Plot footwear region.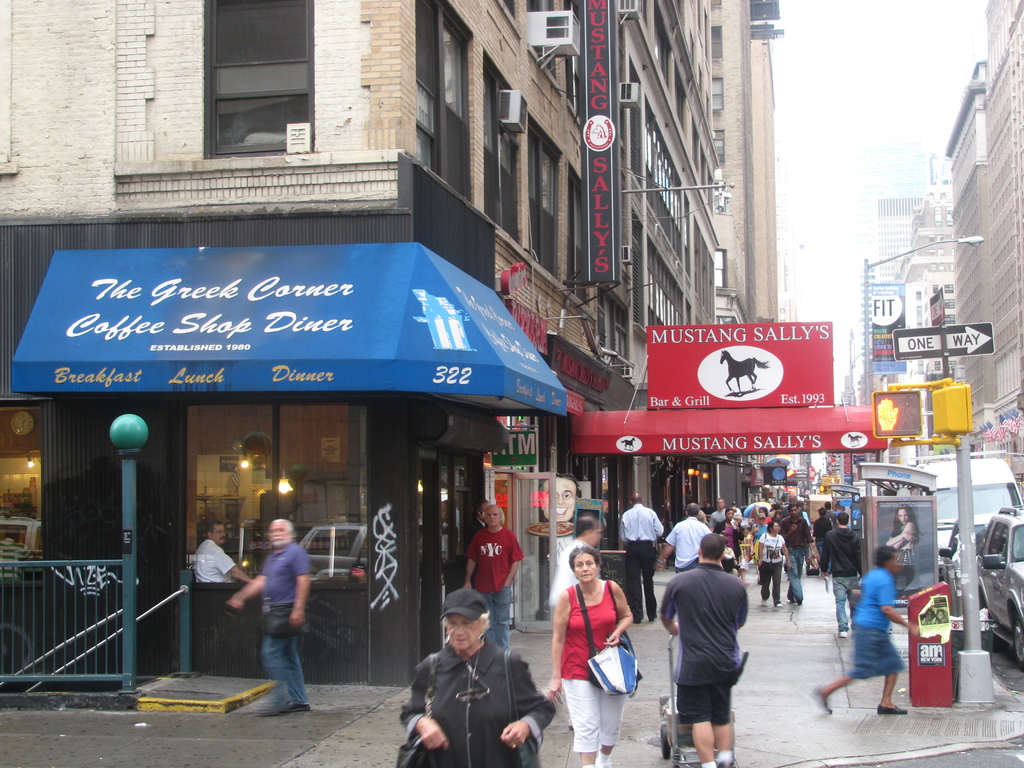
Plotted at [837, 630, 845, 637].
